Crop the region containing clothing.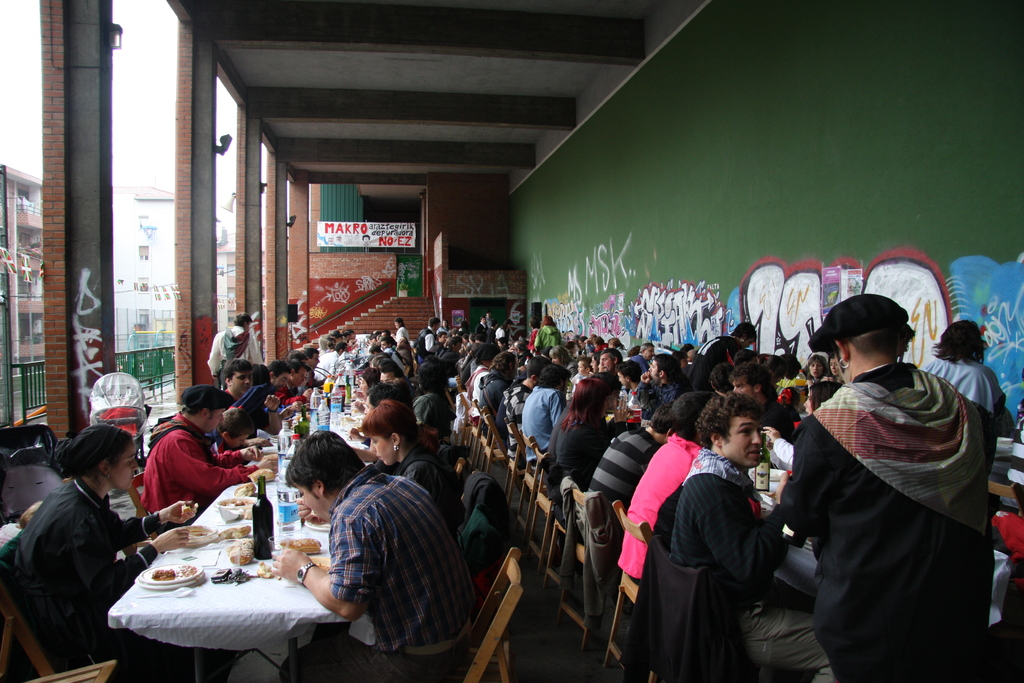
Crop region: BBox(637, 380, 698, 424).
